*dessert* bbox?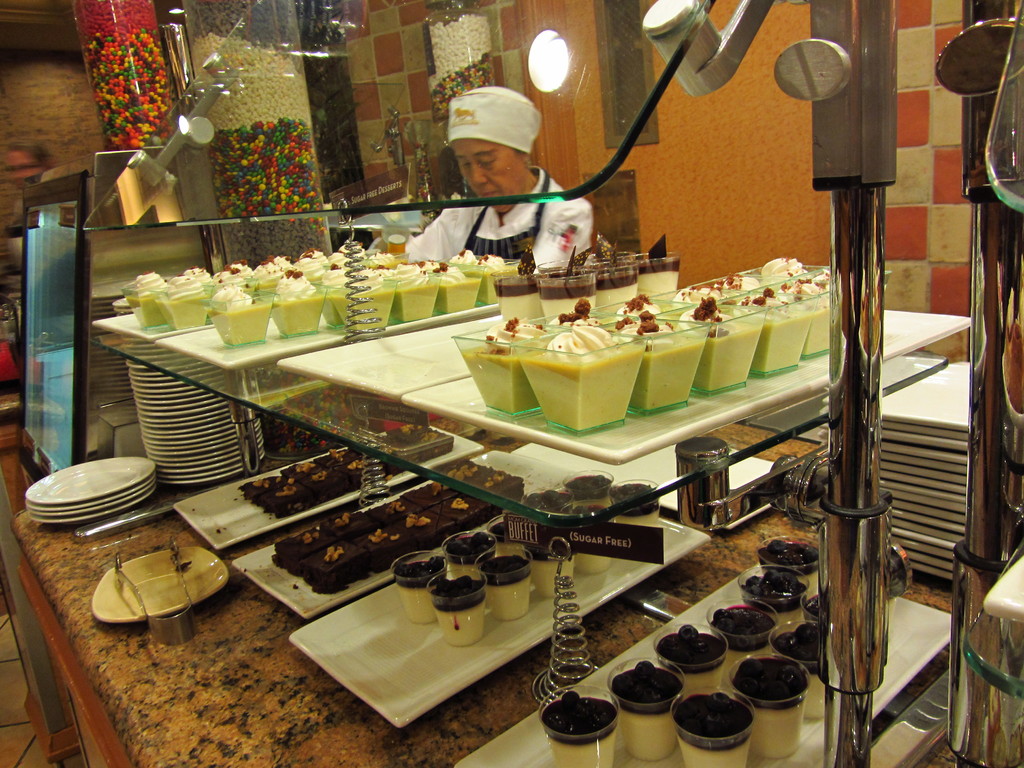
region(396, 560, 449, 620)
